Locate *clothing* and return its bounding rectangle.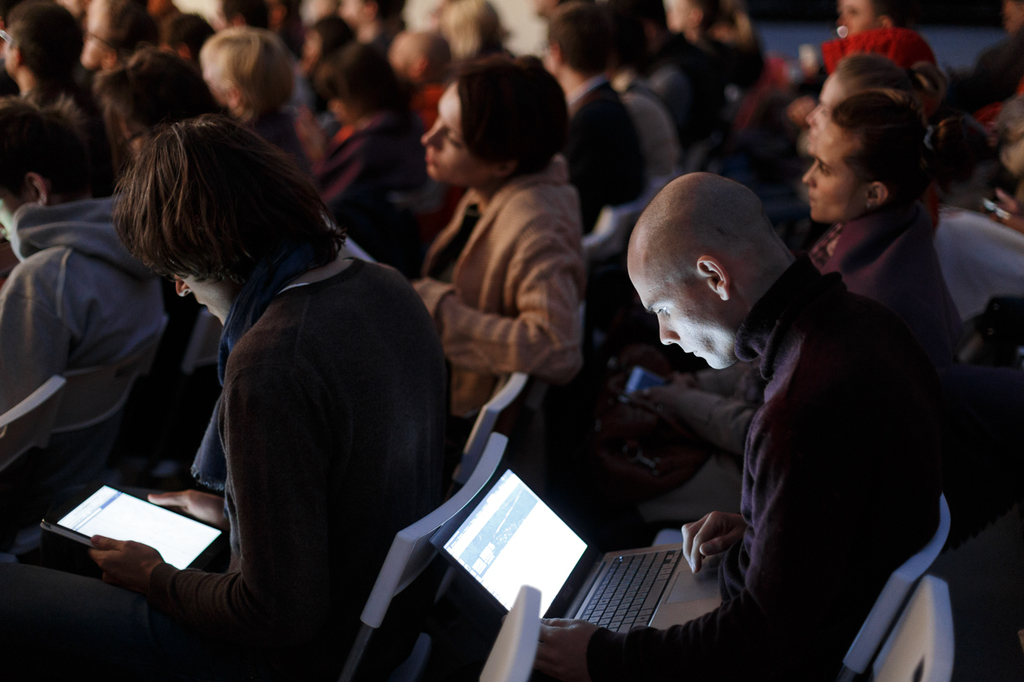
select_region(420, 151, 591, 413).
